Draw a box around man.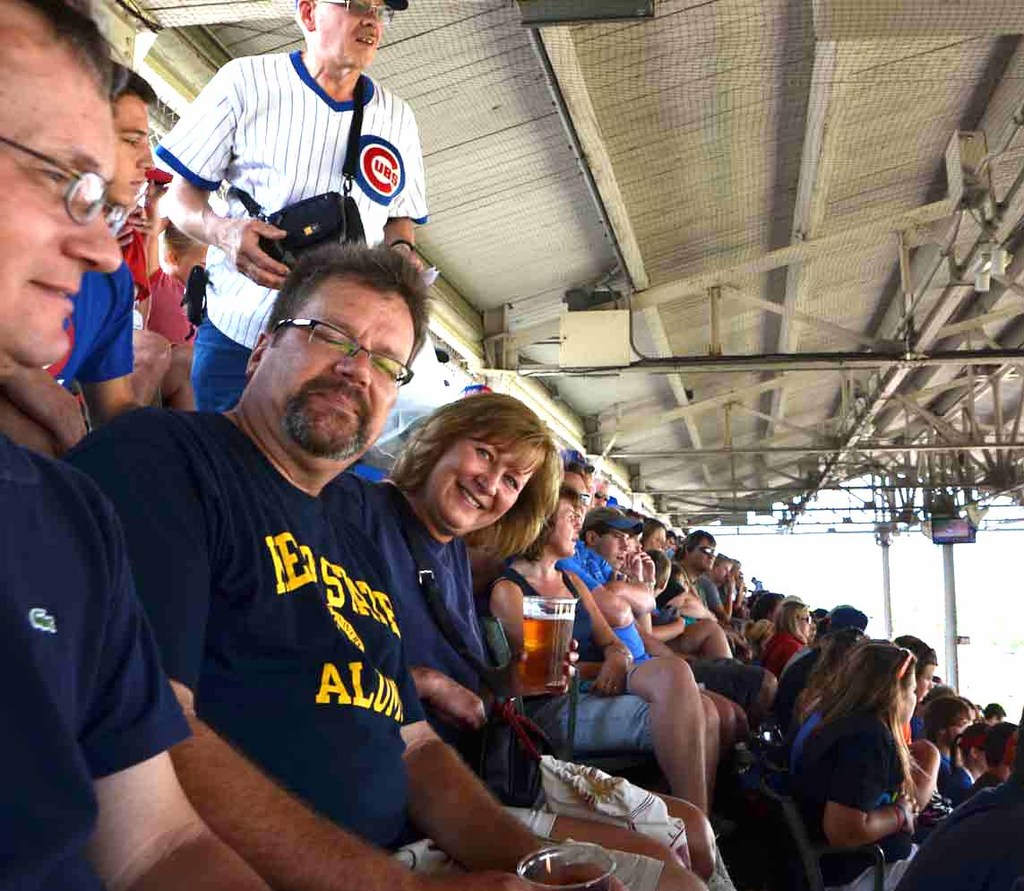
(559, 469, 651, 665).
